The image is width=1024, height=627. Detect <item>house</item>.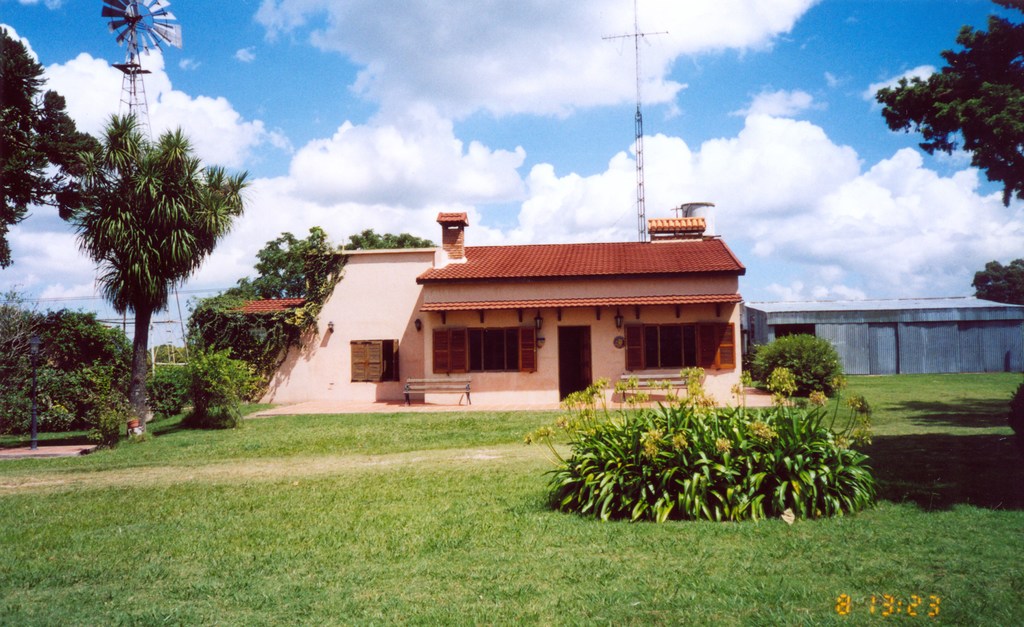
Detection: bbox(196, 213, 749, 412).
